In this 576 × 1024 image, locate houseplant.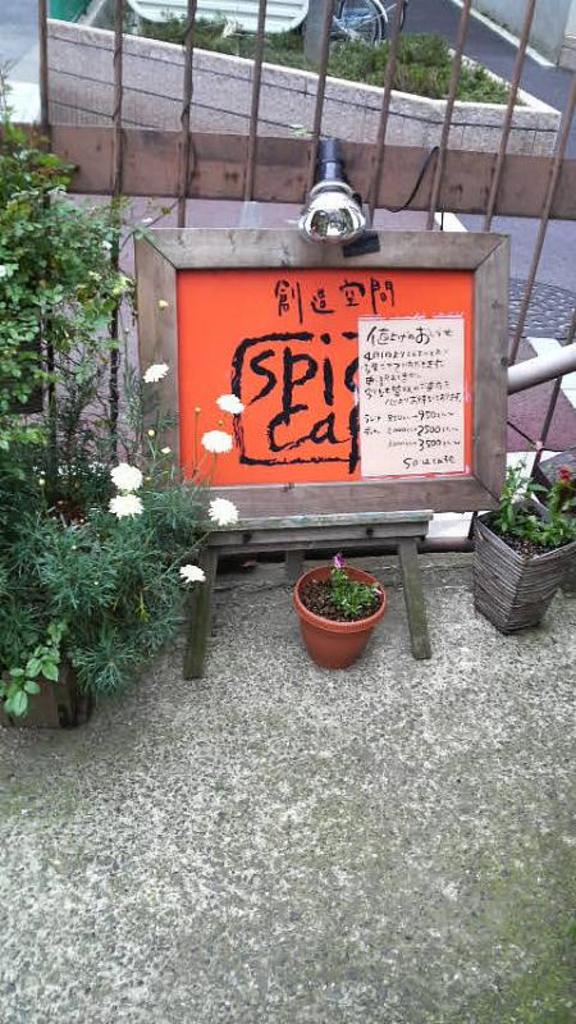
Bounding box: 296/552/388/671.
